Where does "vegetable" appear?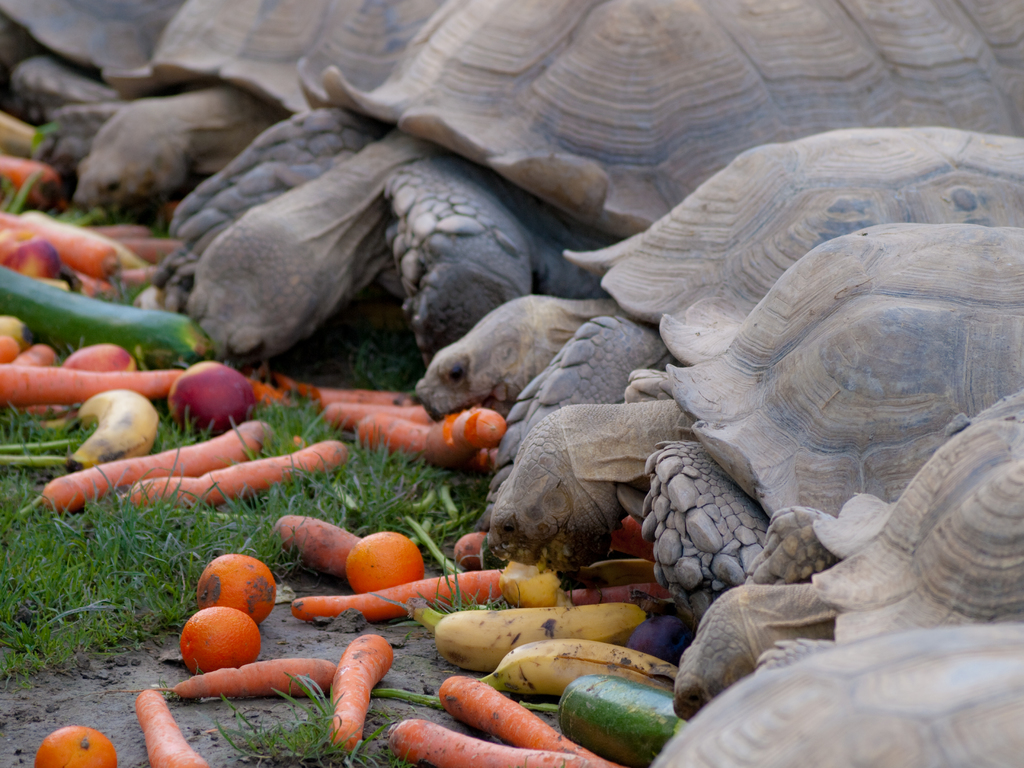
Appears at (123, 239, 207, 264).
